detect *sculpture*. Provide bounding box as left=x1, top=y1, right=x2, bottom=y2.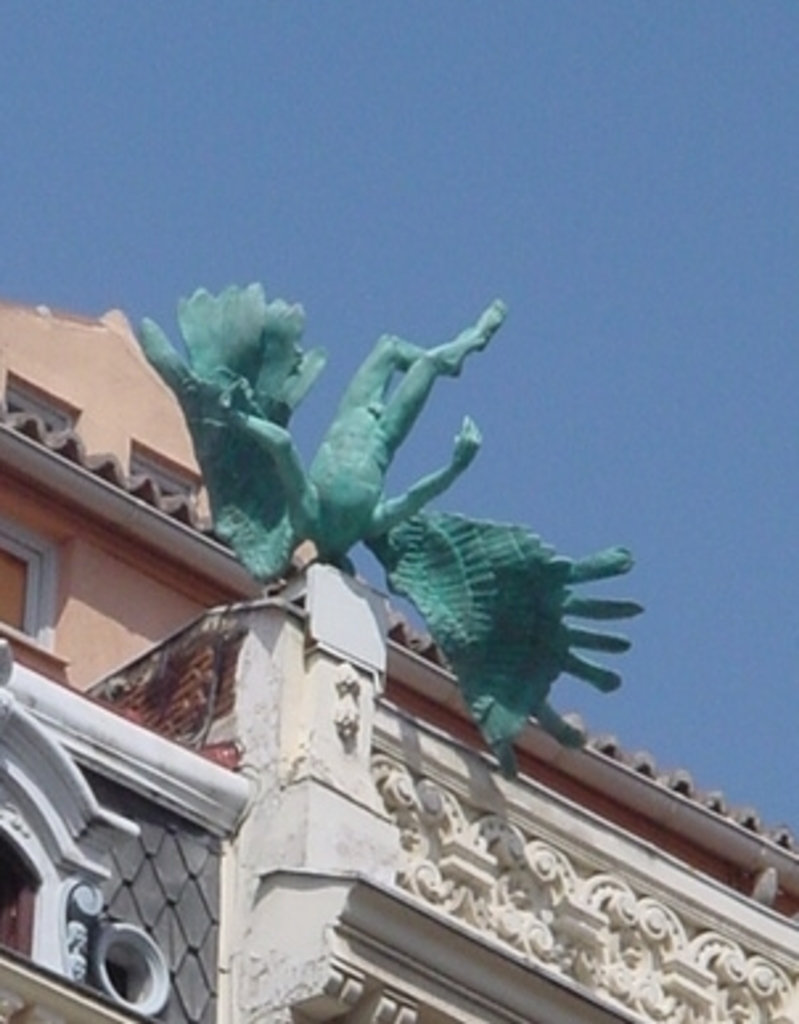
left=196, top=243, right=595, bottom=744.
